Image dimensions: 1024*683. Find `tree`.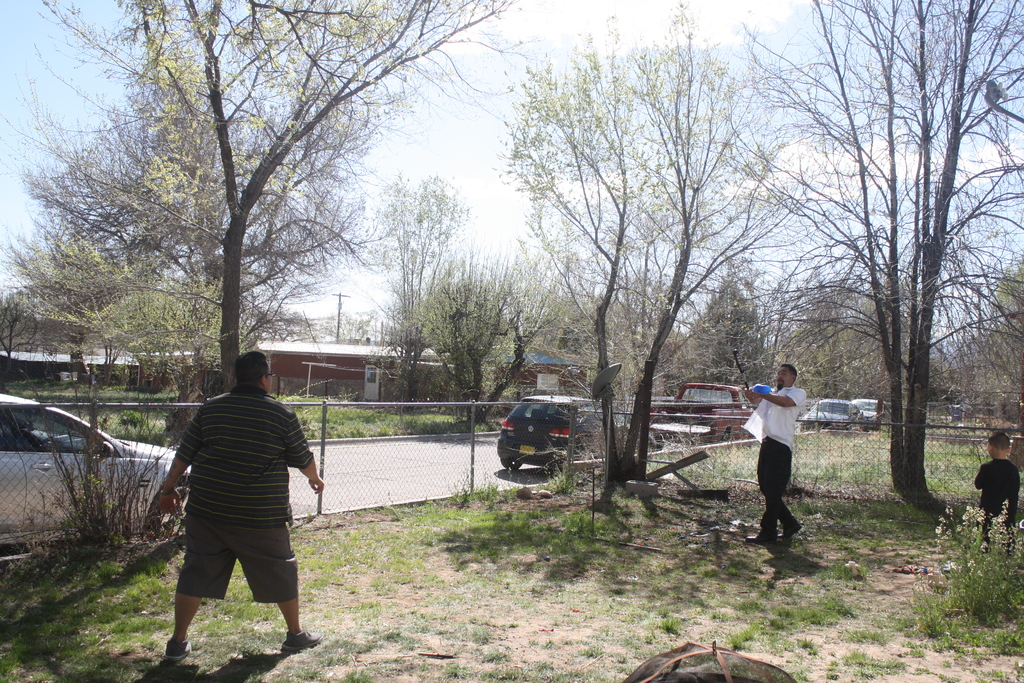
(x1=710, y1=0, x2=1023, y2=503).
